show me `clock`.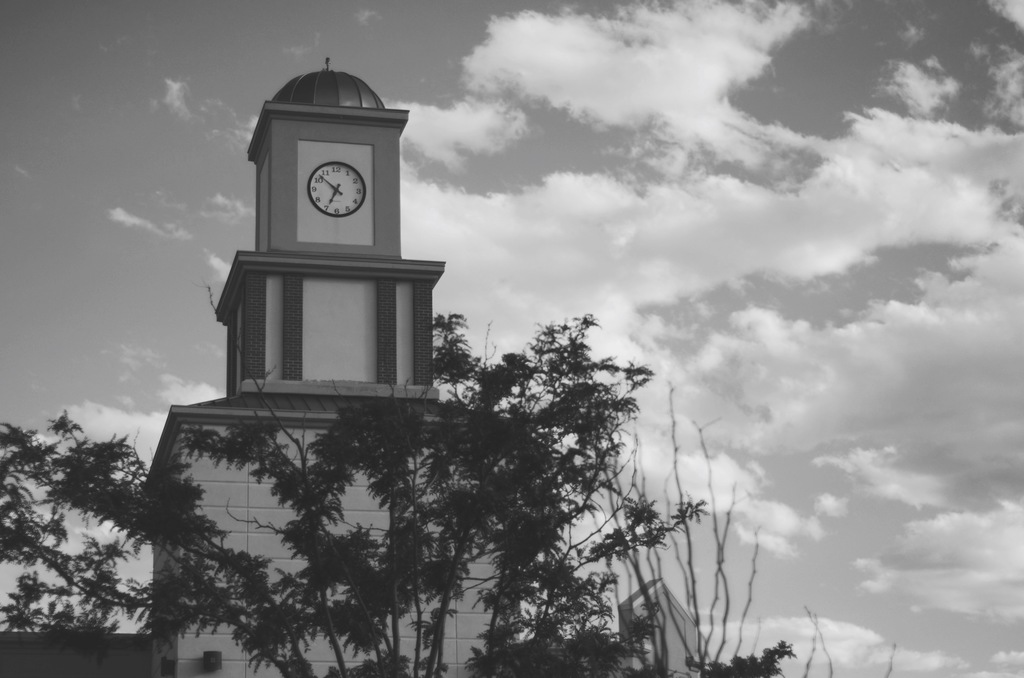
`clock` is here: 301/158/370/216.
